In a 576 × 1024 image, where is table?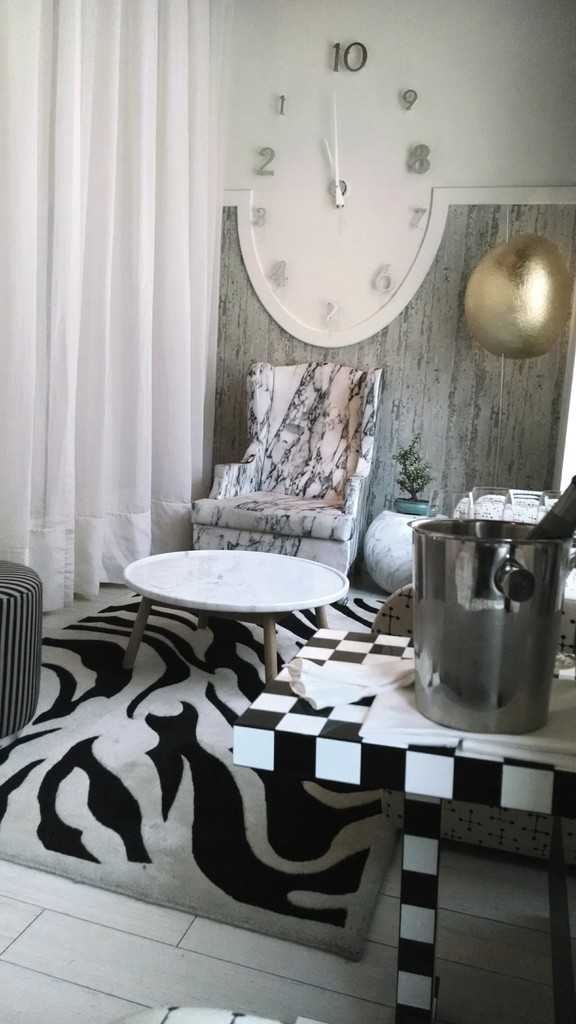
left=103, top=517, right=406, bottom=699.
